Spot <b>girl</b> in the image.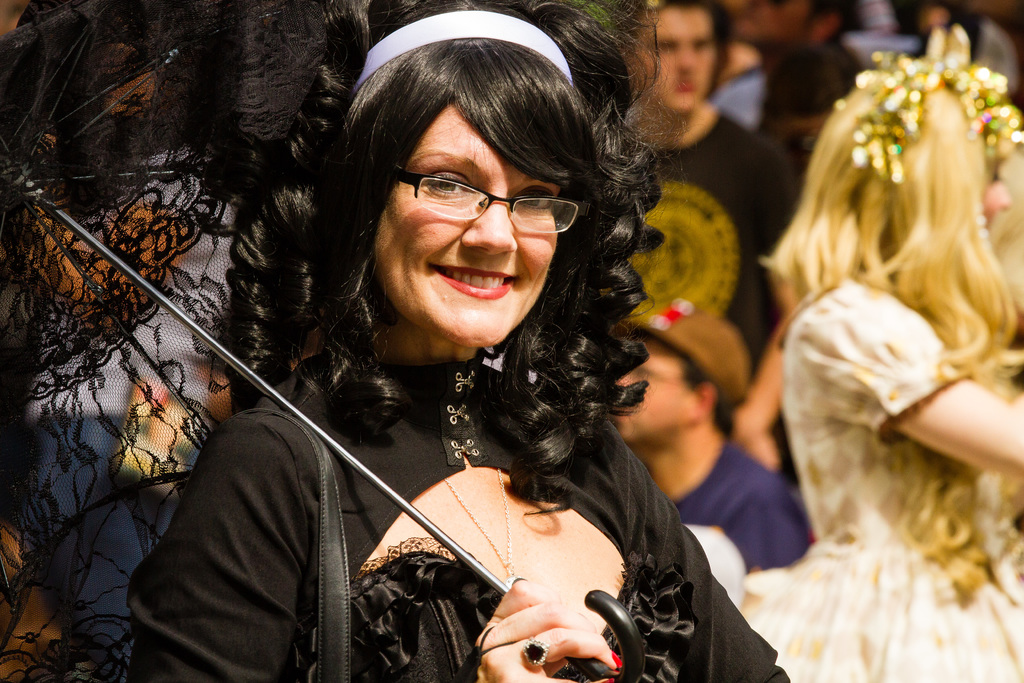
<b>girl</b> found at box(736, 30, 1023, 682).
